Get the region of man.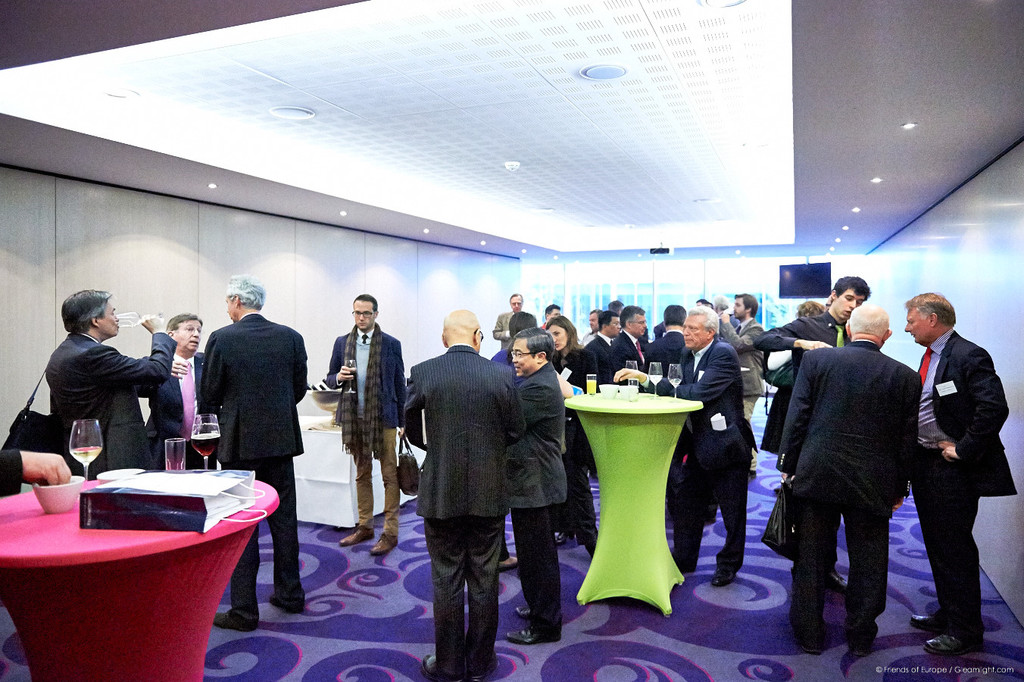
l=190, t=270, r=311, b=629.
